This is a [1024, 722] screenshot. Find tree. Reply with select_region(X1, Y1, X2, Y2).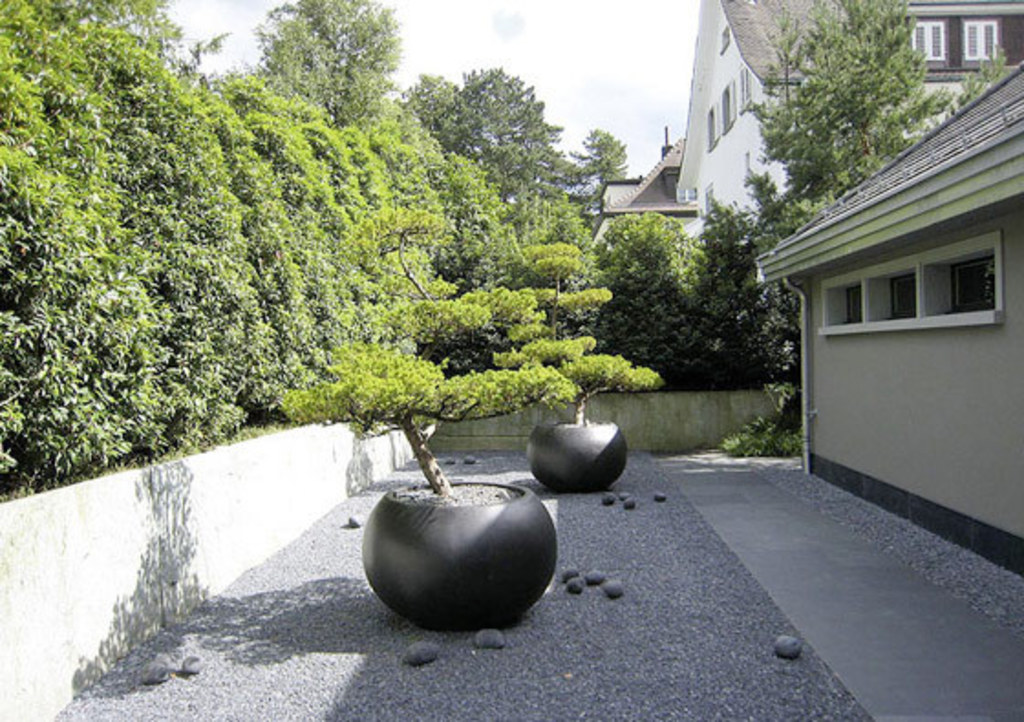
select_region(395, 69, 472, 165).
